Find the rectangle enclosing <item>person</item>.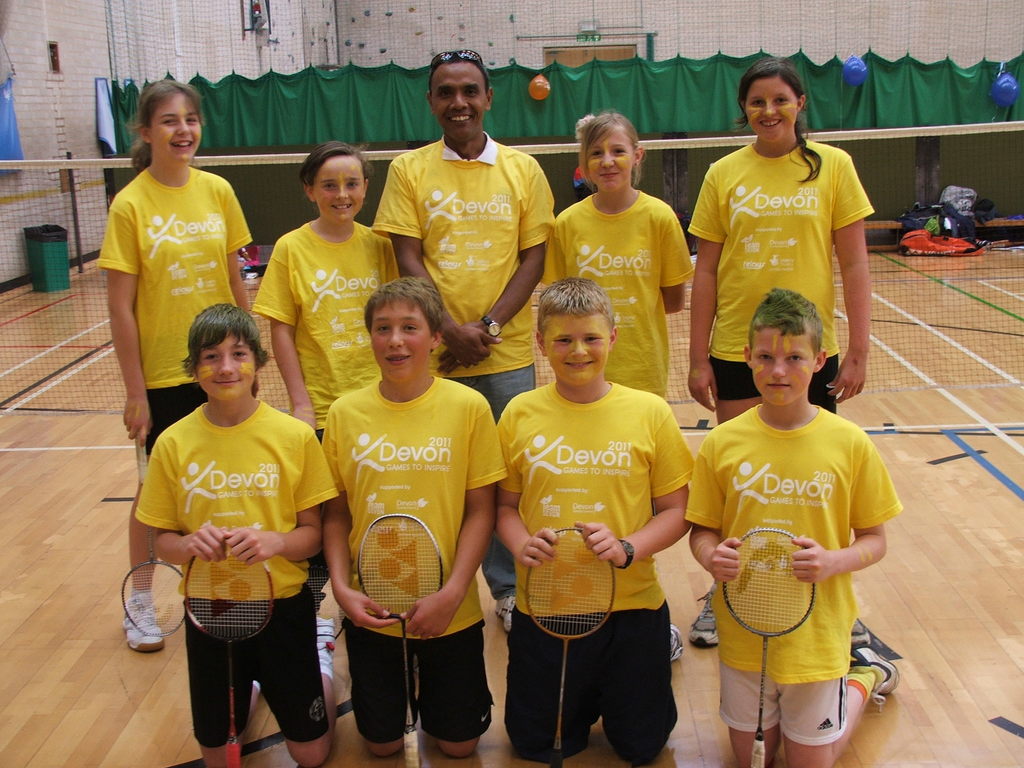
134,305,340,767.
